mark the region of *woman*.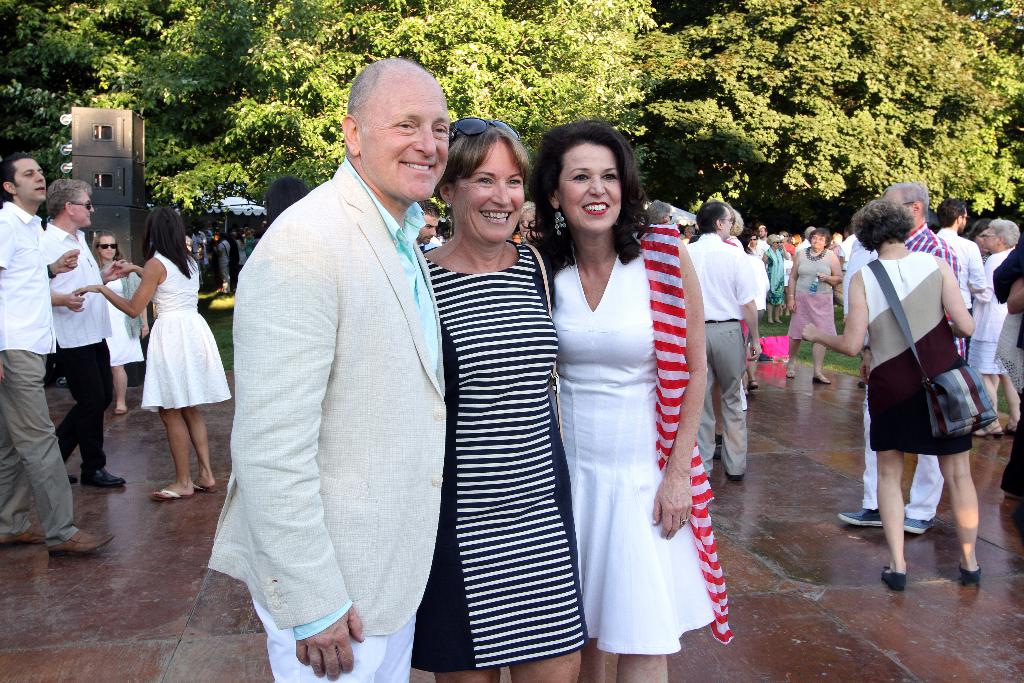
Region: bbox(71, 203, 236, 500).
